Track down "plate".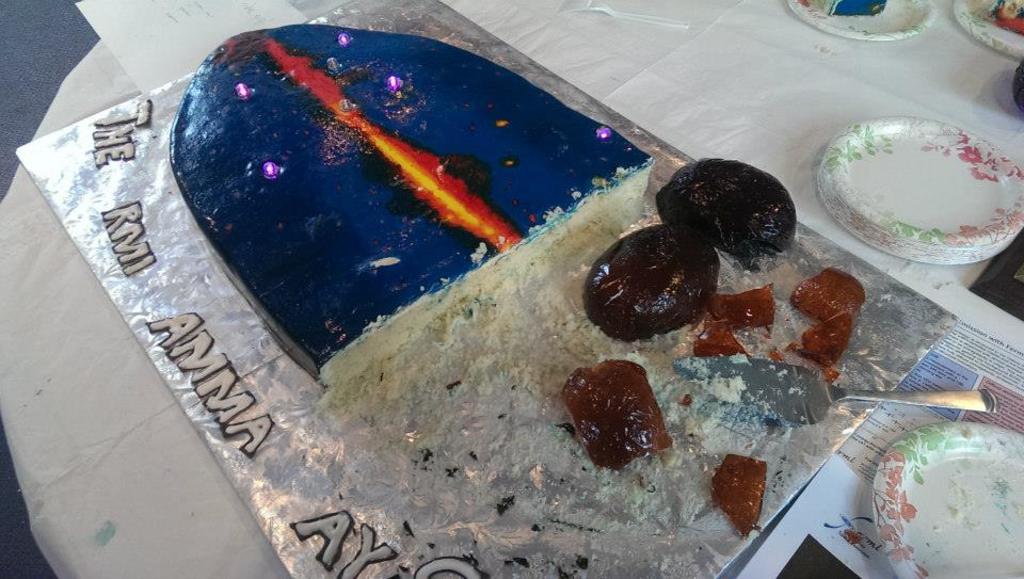
Tracked to BBox(870, 419, 1023, 578).
